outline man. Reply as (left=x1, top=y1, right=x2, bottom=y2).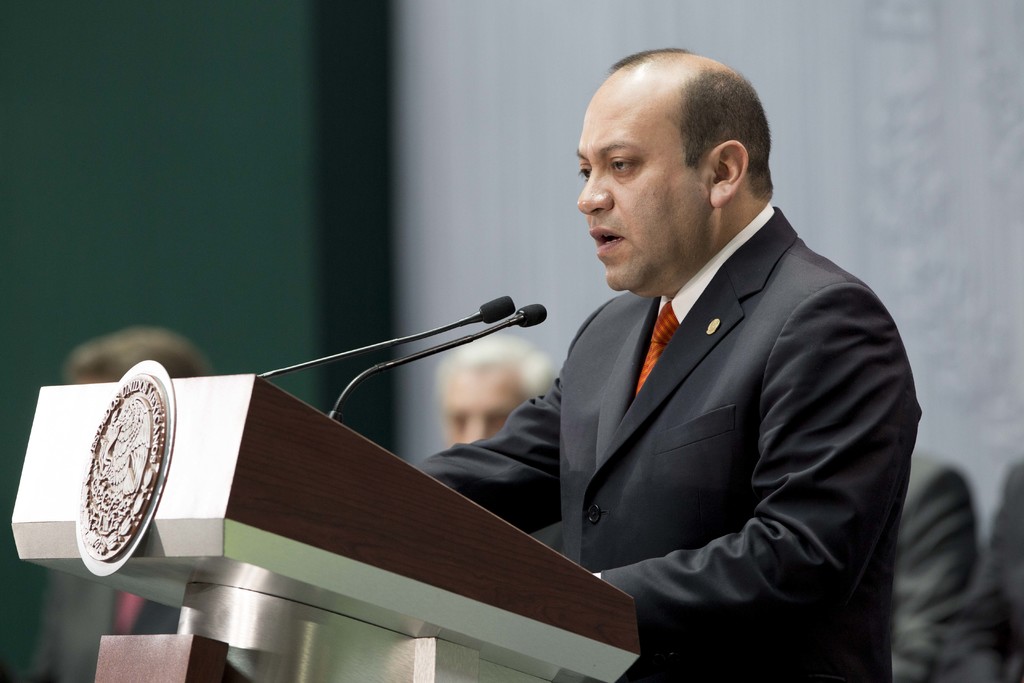
(left=434, top=330, right=562, bottom=450).
